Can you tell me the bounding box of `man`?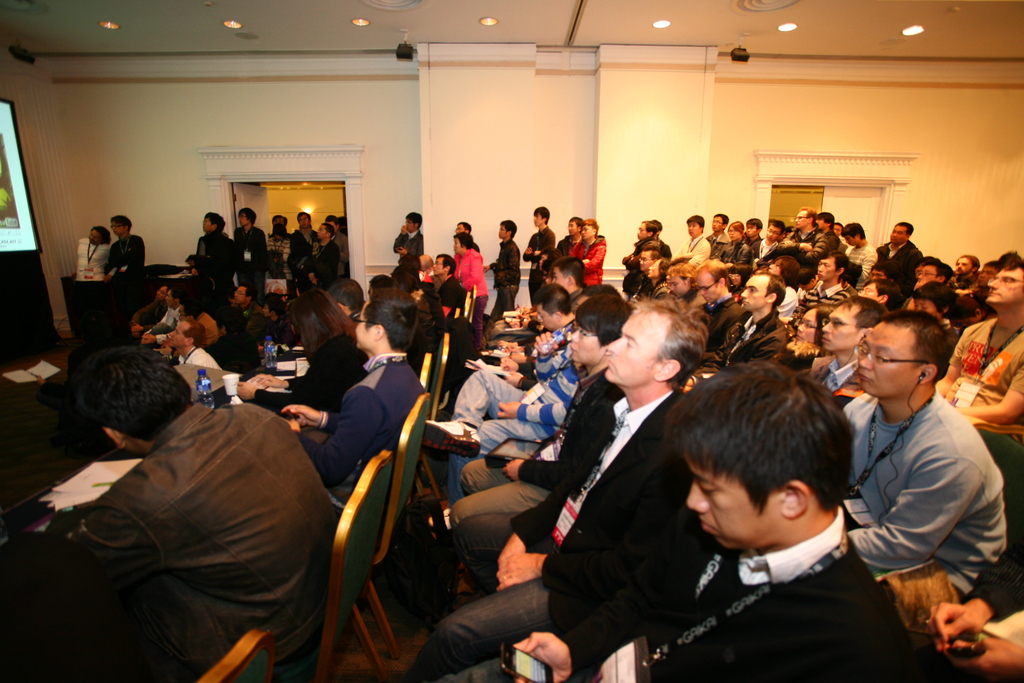
l=192, t=212, r=235, b=279.
